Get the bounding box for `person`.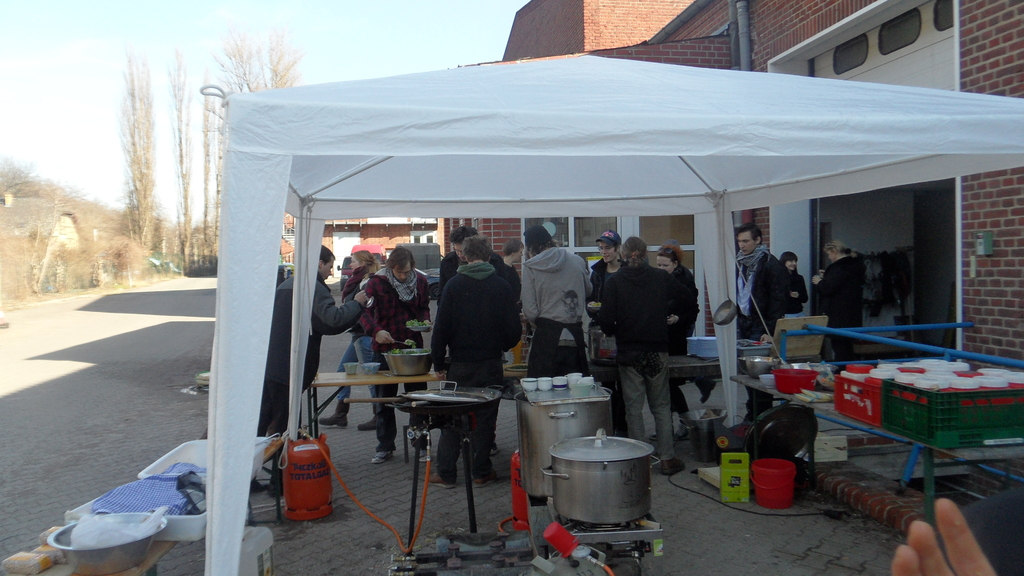
353/238/434/461.
